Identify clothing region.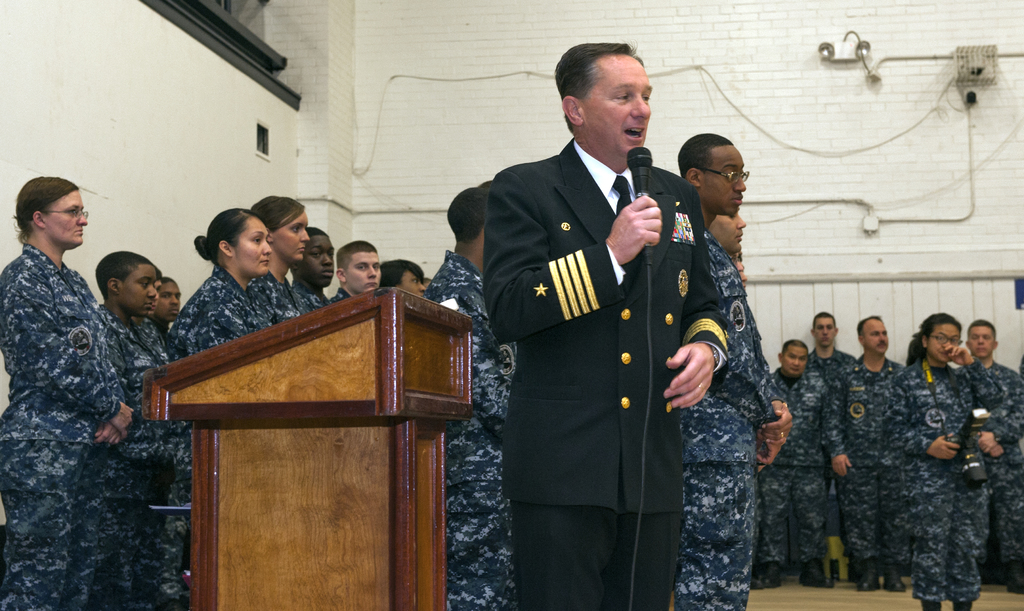
Region: {"x1": 894, "y1": 475, "x2": 980, "y2": 605}.
